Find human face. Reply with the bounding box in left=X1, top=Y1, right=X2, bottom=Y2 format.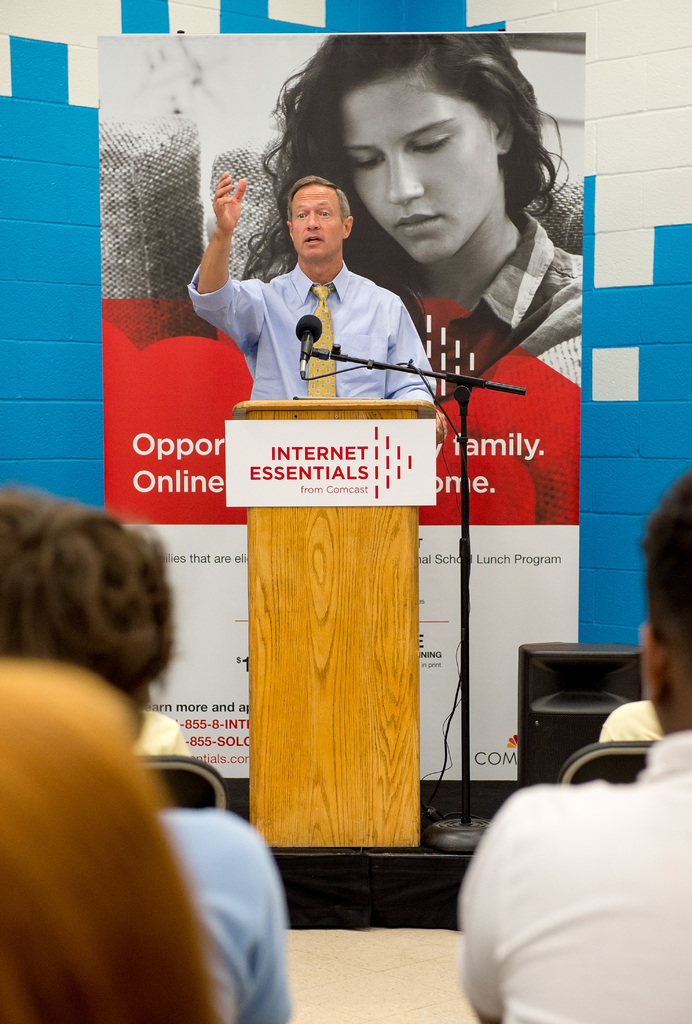
left=340, top=68, right=494, bottom=261.
